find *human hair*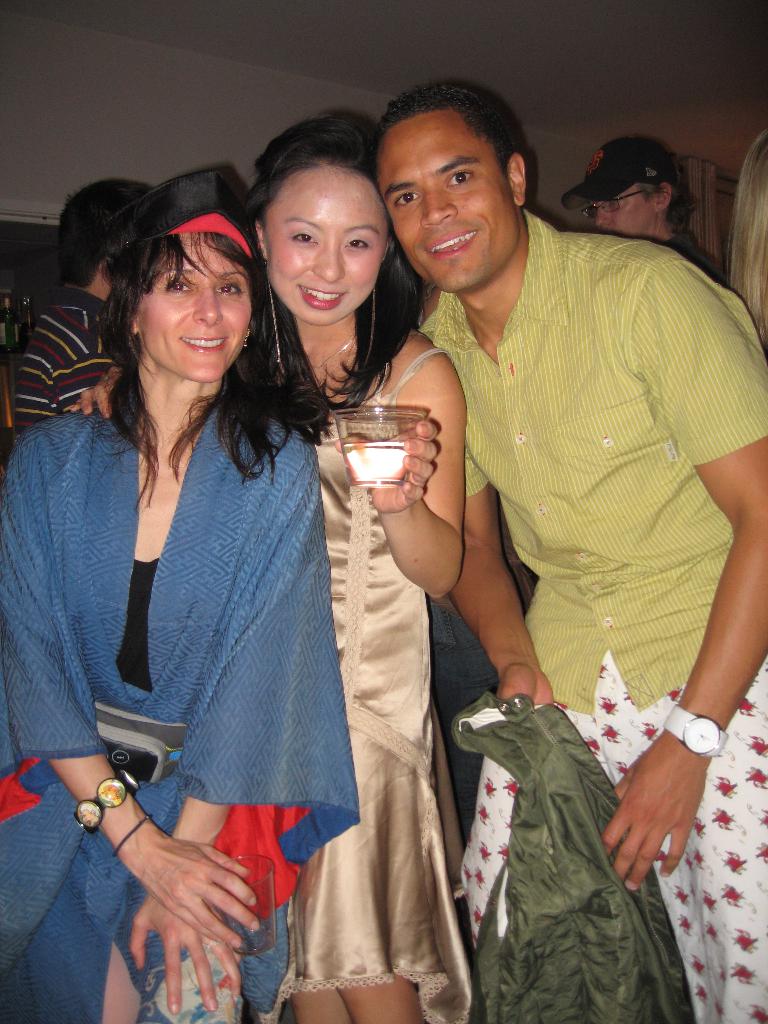
105/158/324/481
